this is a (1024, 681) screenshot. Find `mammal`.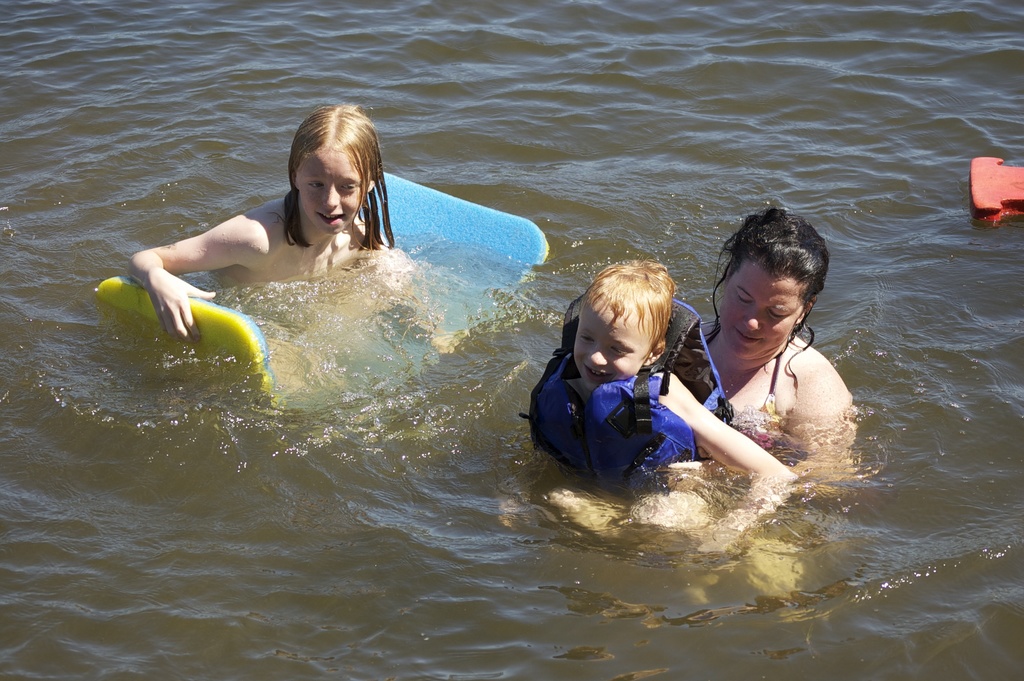
Bounding box: {"x1": 699, "y1": 196, "x2": 852, "y2": 482}.
